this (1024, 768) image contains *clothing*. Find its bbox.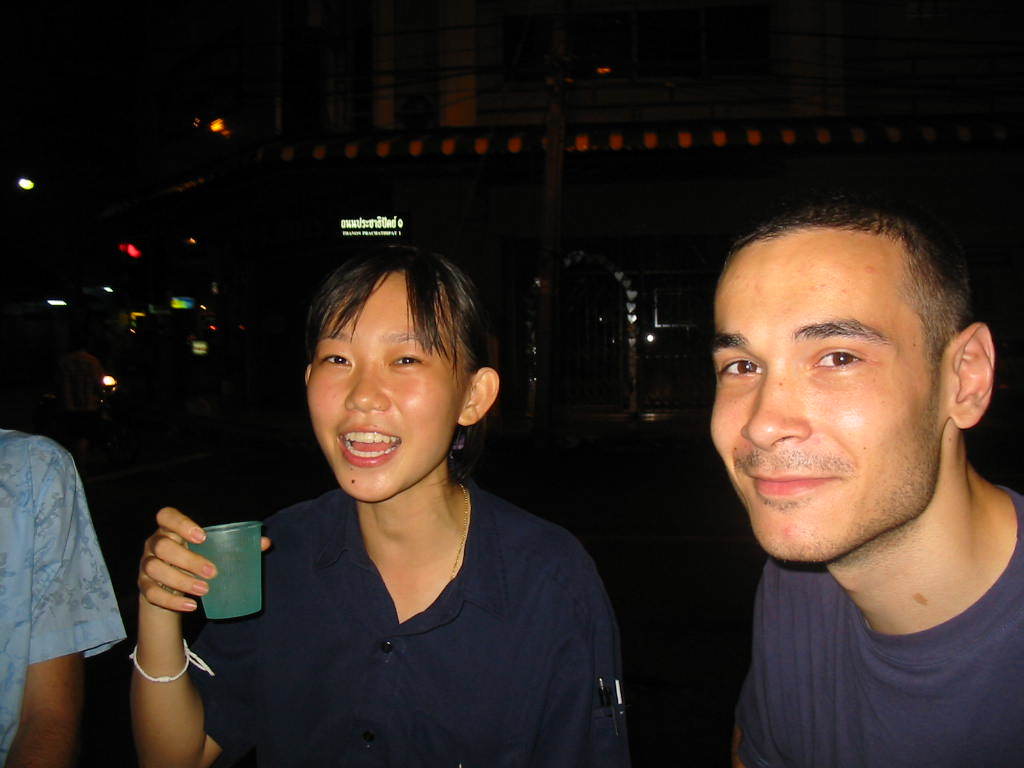
0,427,129,767.
